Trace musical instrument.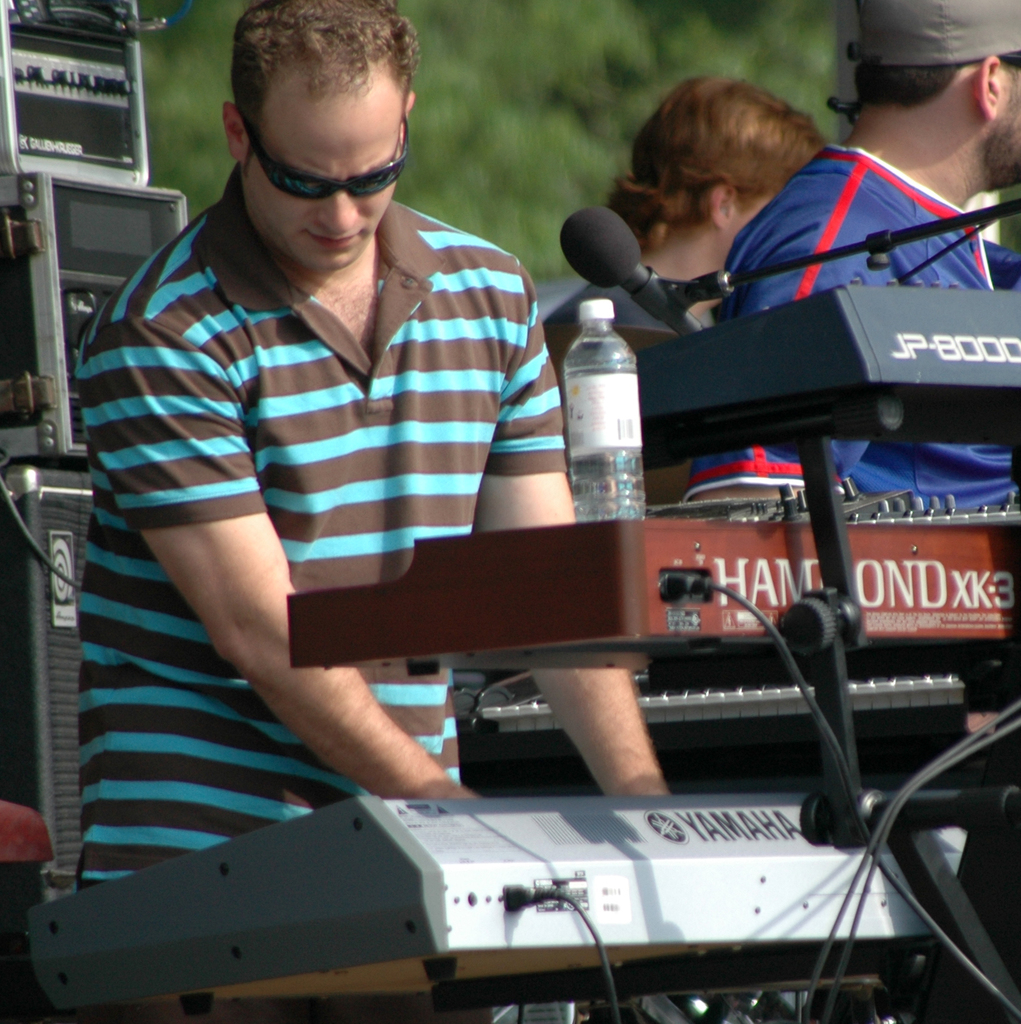
Traced to [left=434, top=666, right=992, bottom=796].
